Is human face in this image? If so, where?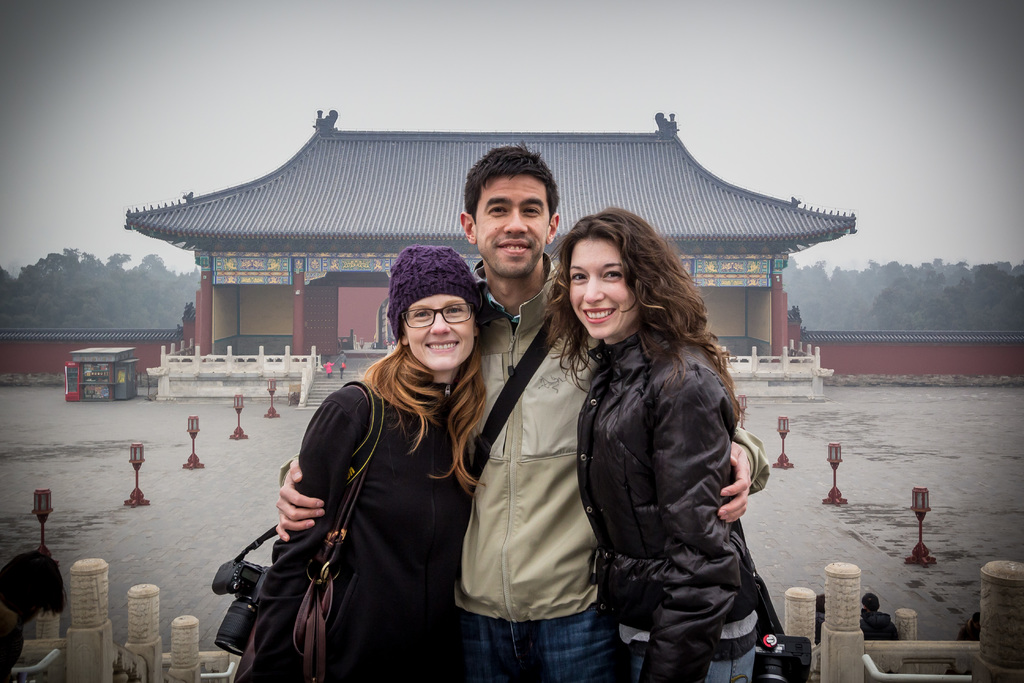
Yes, at rect(476, 176, 556, 282).
